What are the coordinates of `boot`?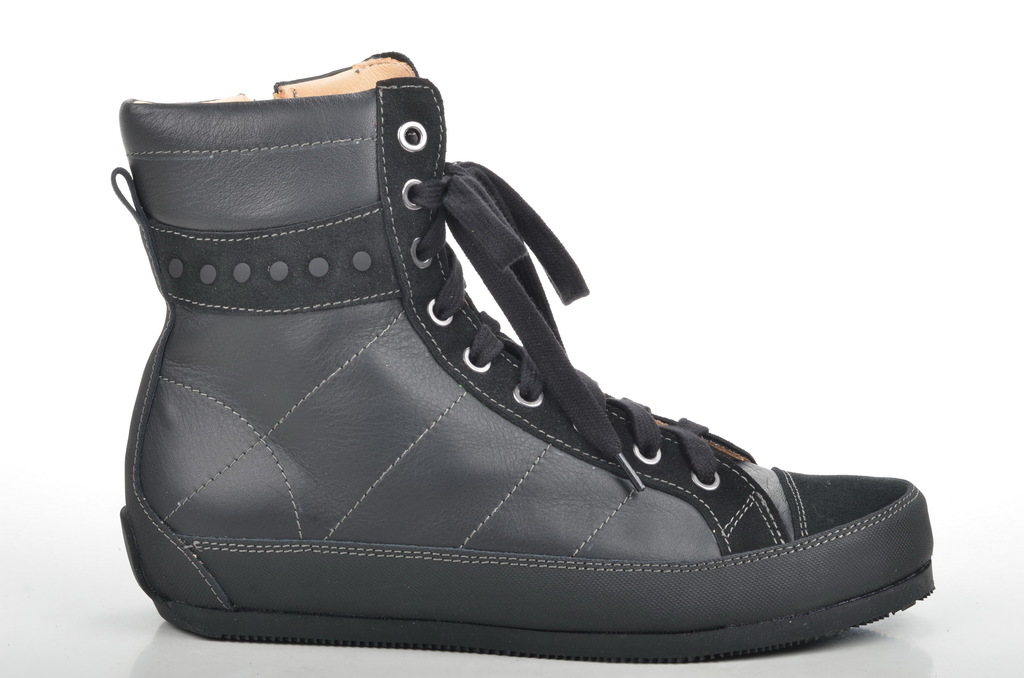
[96,58,937,677].
